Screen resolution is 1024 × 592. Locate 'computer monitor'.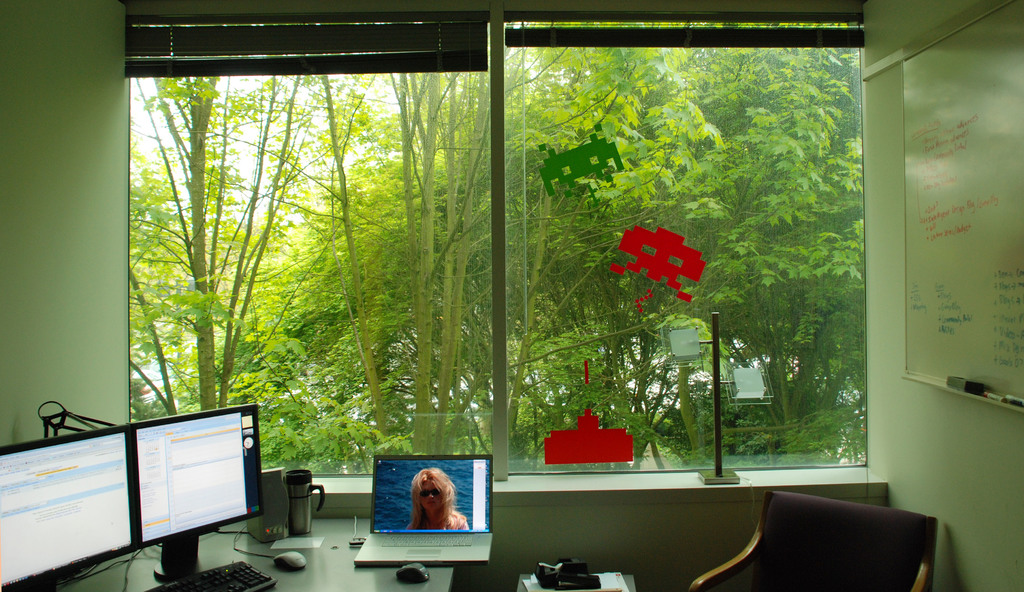
region(129, 396, 267, 583).
